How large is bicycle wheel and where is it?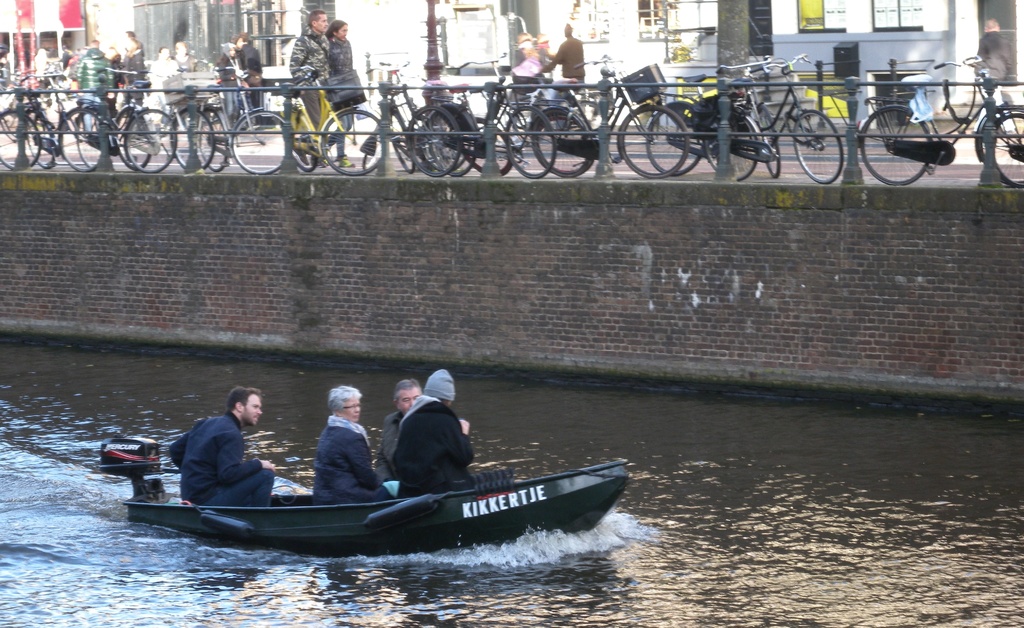
Bounding box: bbox(322, 106, 379, 176).
